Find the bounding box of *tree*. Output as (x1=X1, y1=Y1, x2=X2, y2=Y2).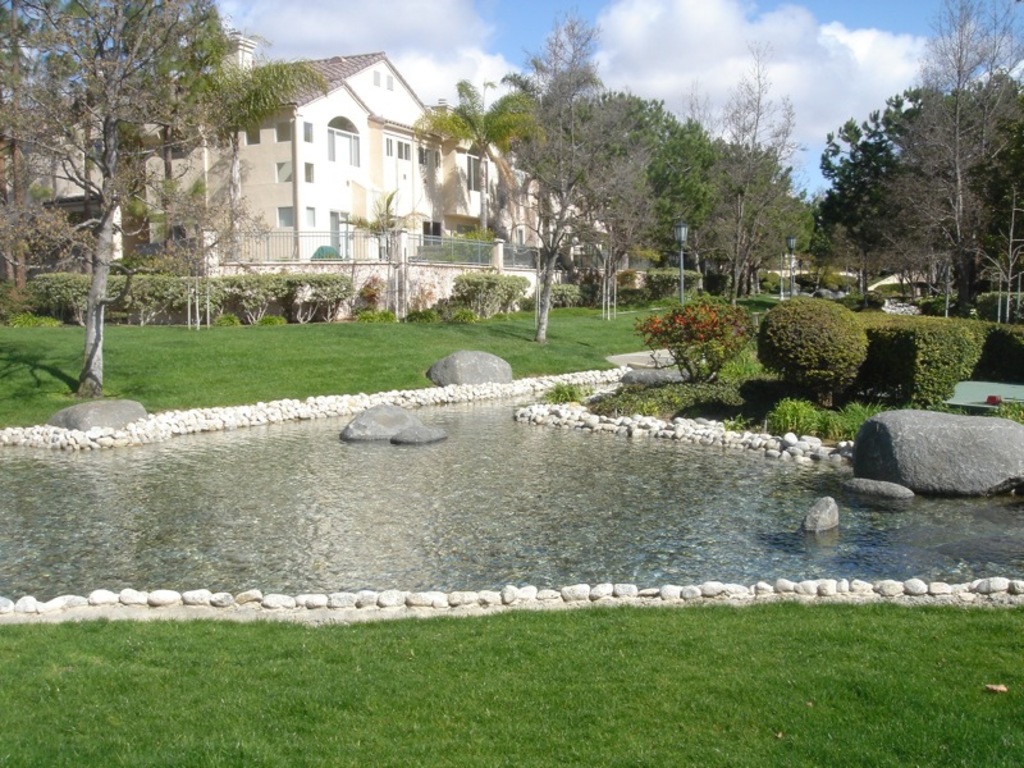
(x1=628, y1=115, x2=736, y2=257).
